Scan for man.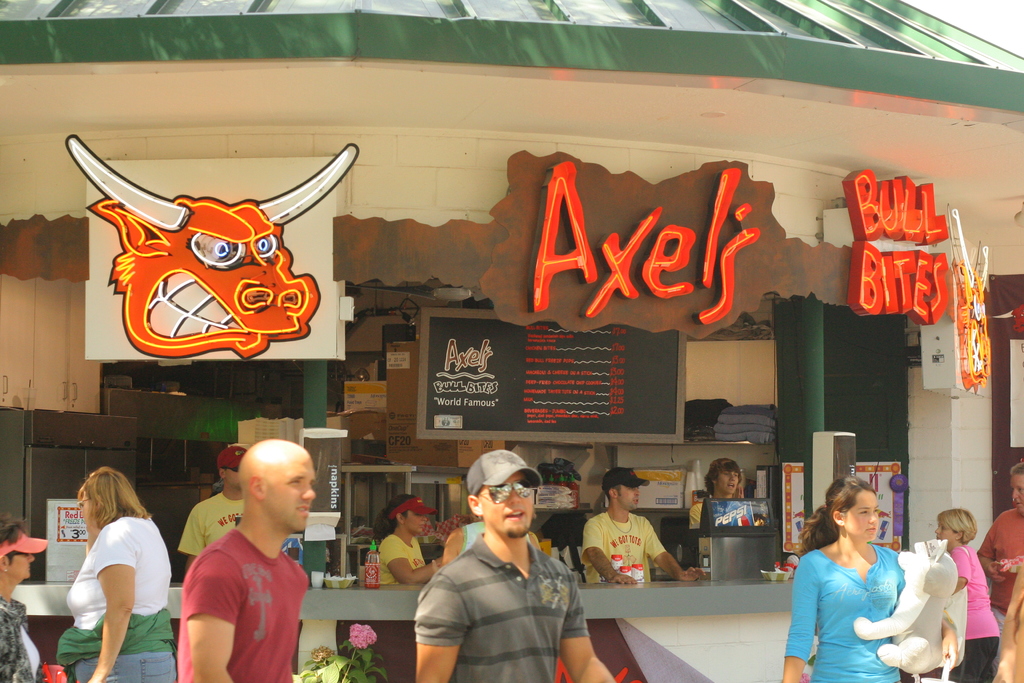
Scan result: 406,441,626,682.
